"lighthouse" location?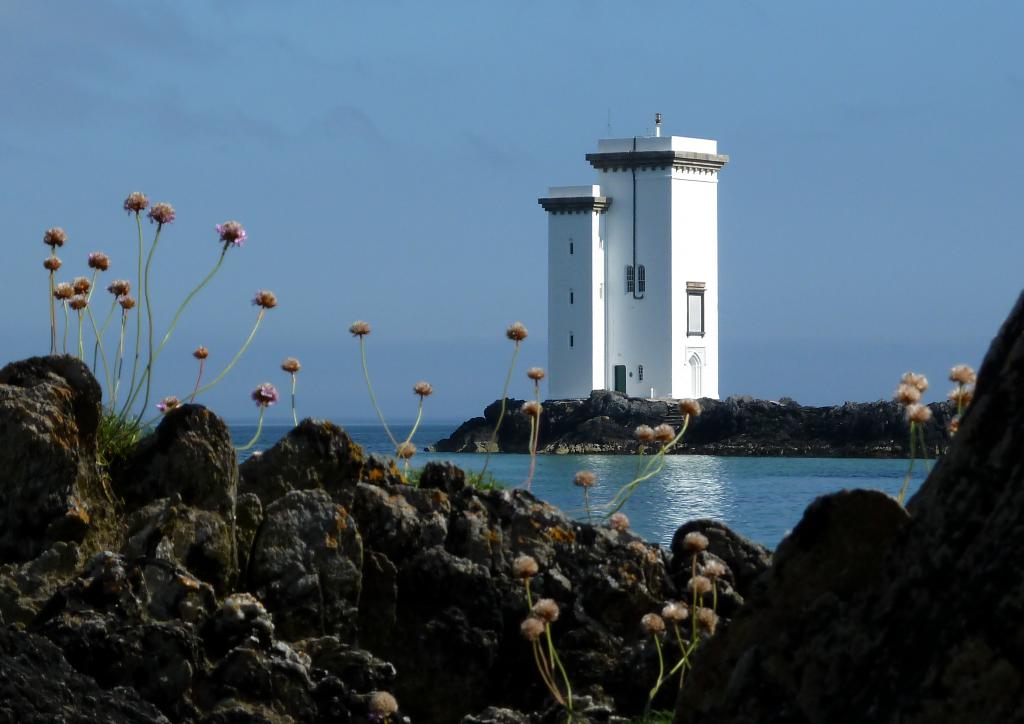
Rect(520, 97, 745, 437)
